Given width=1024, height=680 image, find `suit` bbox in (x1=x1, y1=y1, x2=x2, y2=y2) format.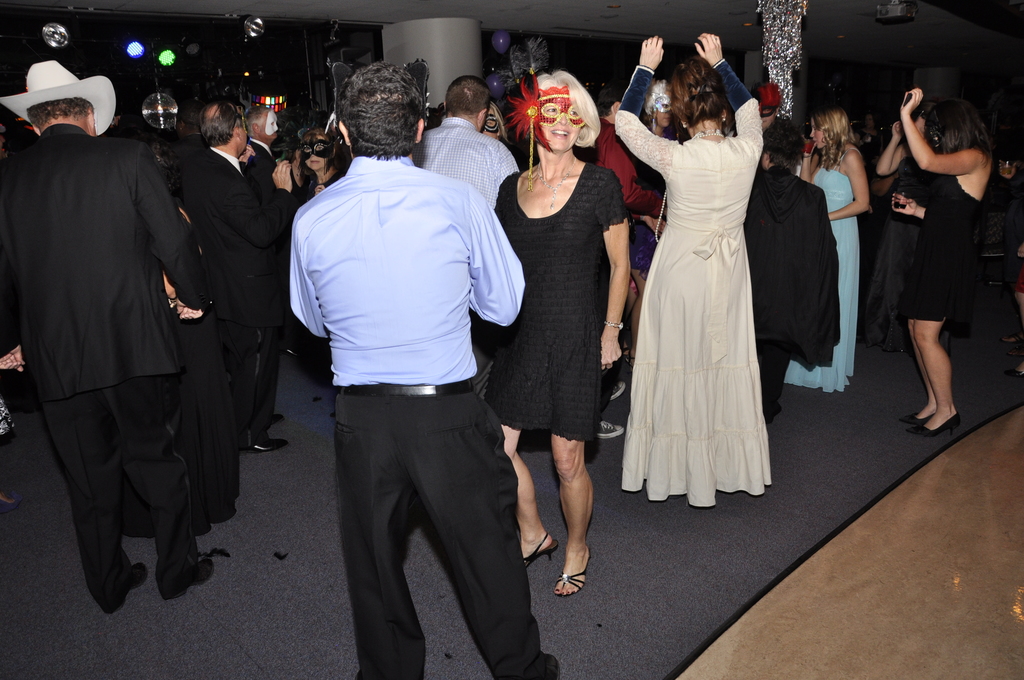
(x1=244, y1=136, x2=269, y2=210).
